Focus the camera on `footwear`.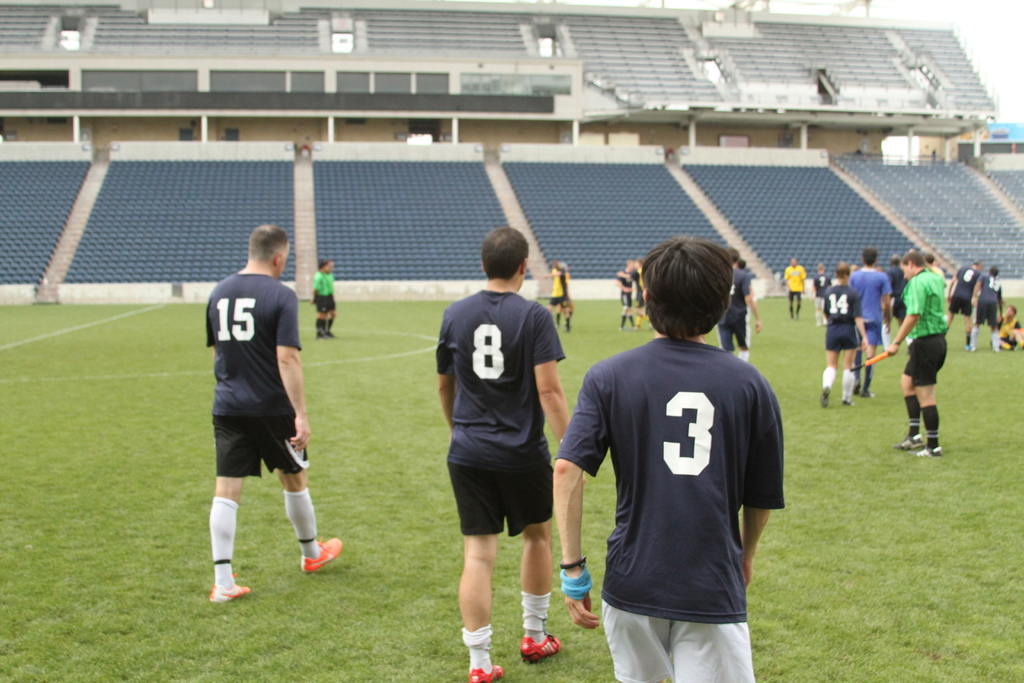
Focus region: 203,584,250,604.
